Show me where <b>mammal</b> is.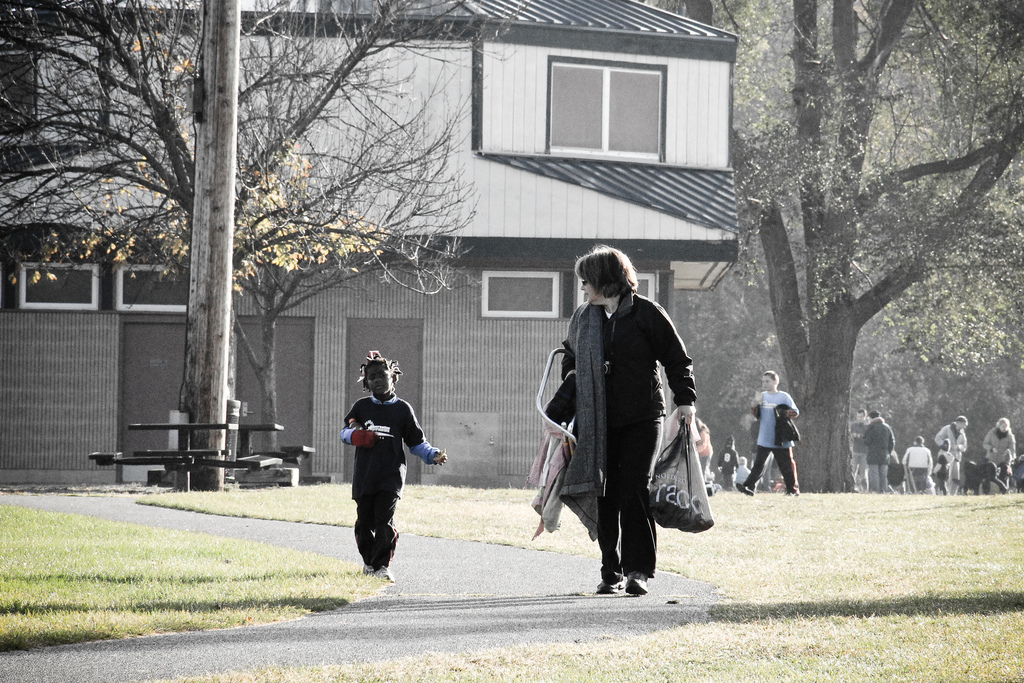
<b>mammal</b> is at (698, 418, 716, 484).
